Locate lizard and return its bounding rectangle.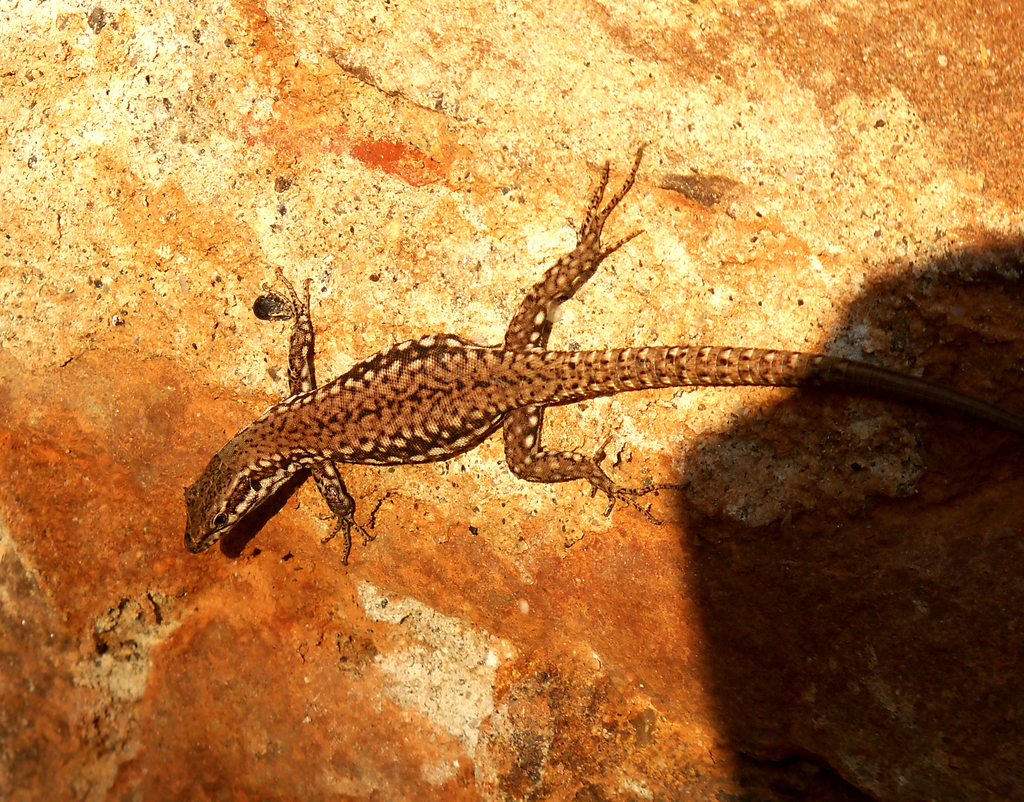
[191, 147, 1015, 554].
